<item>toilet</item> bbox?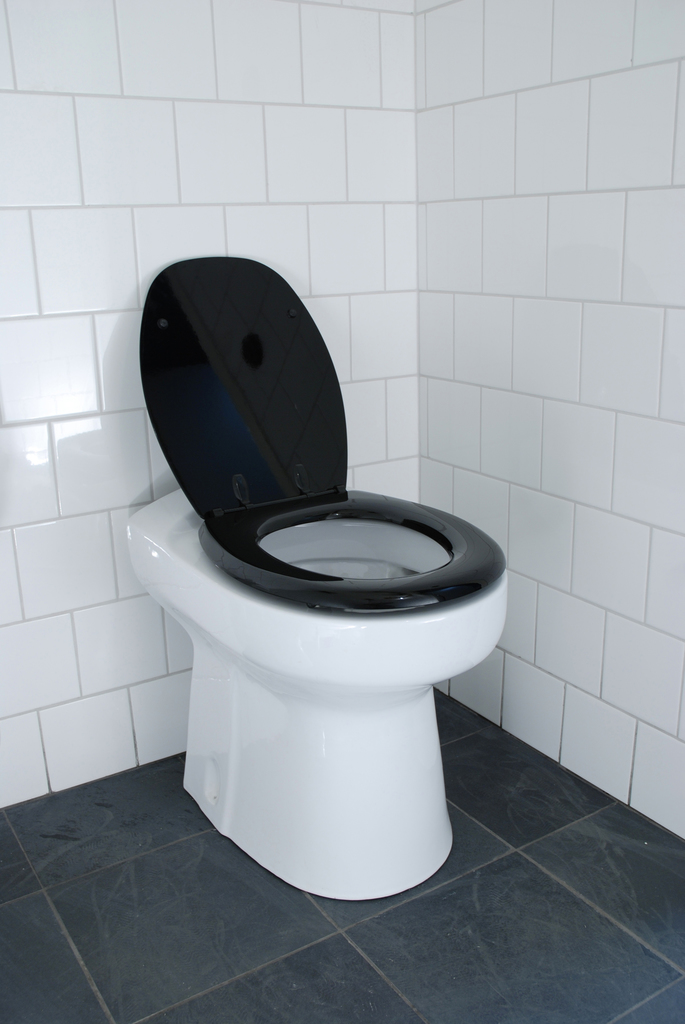
112, 248, 521, 906
